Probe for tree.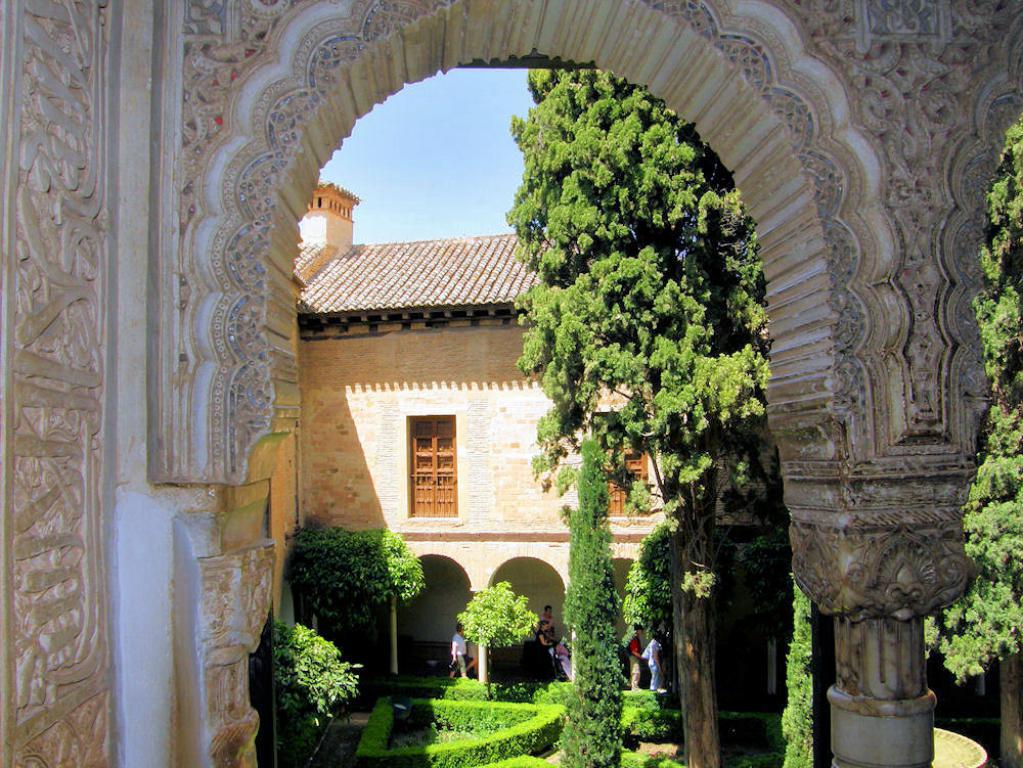
Probe result: bbox(561, 435, 630, 767).
